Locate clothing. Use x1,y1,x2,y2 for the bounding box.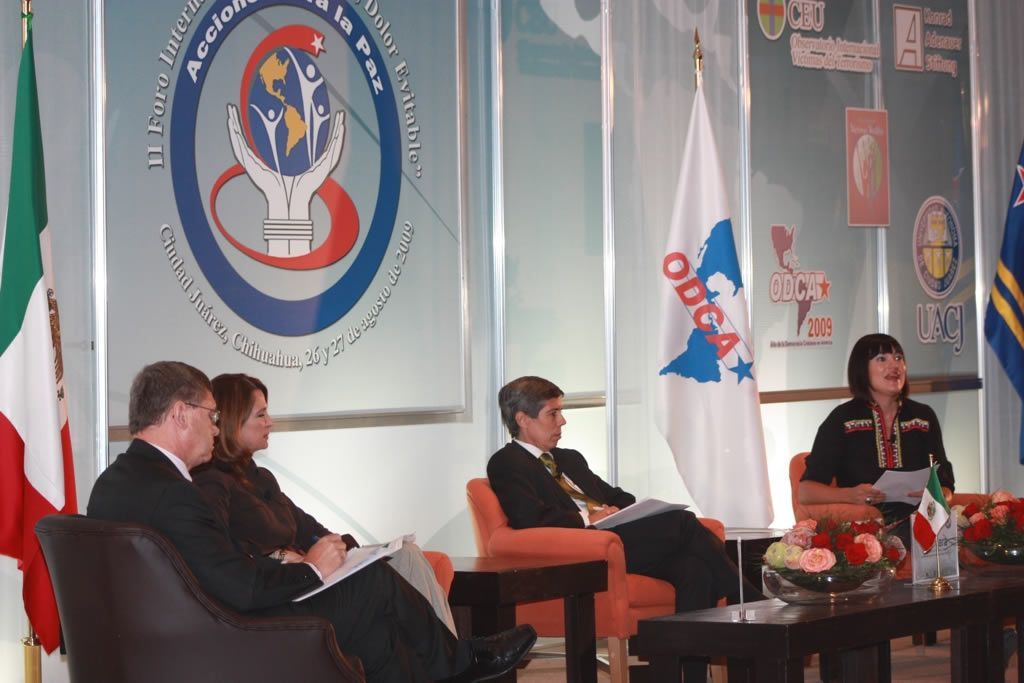
84,441,470,682.
